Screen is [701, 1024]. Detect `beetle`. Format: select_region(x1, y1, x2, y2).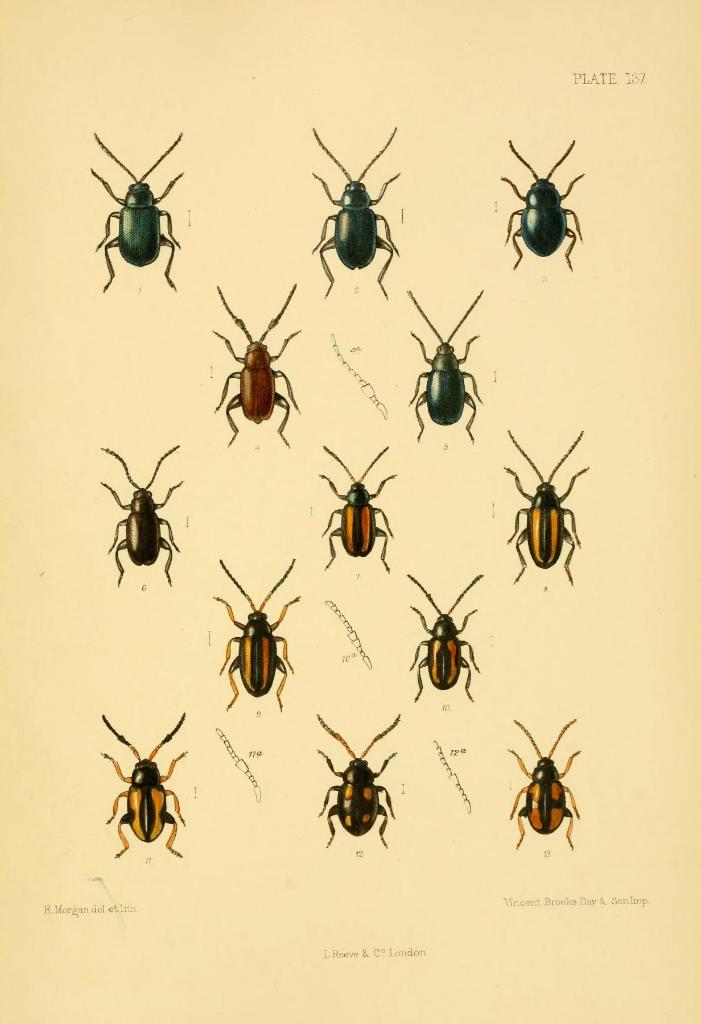
select_region(317, 706, 404, 851).
